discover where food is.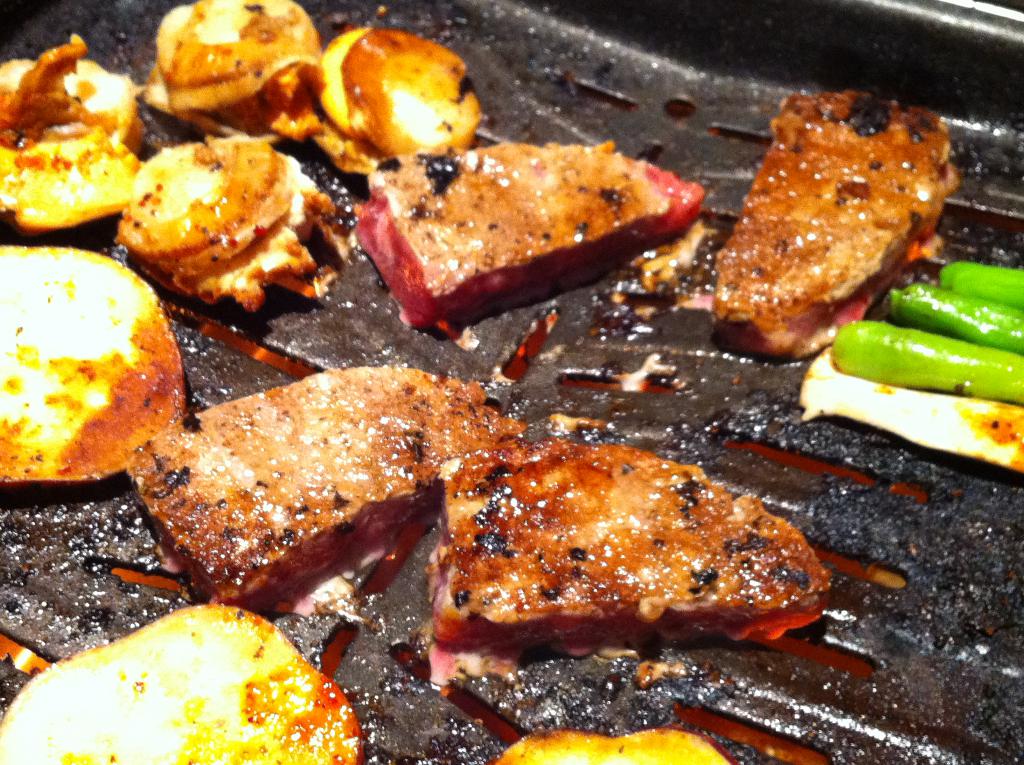
Discovered at detection(0, 0, 1023, 764).
